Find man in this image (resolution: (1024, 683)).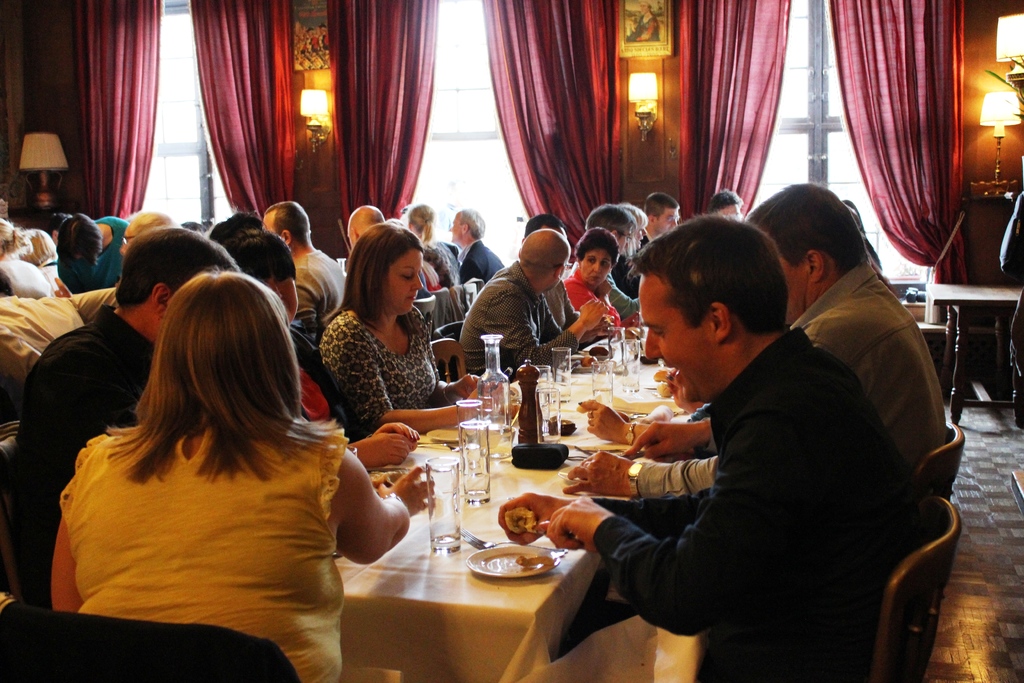
box=[458, 204, 508, 293].
